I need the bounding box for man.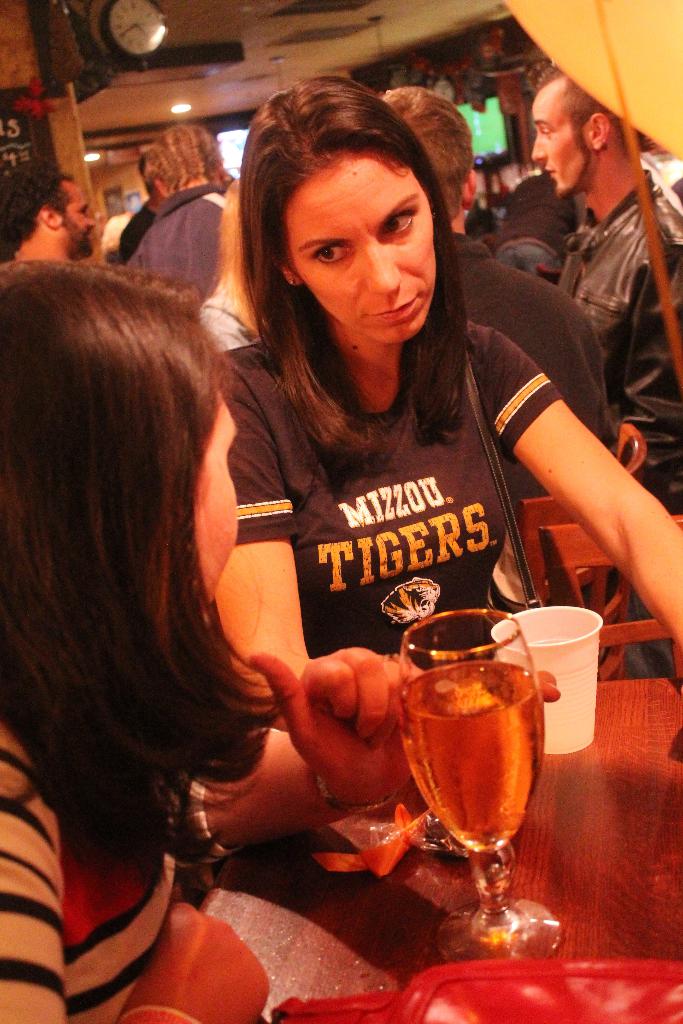
Here it is: <box>531,64,682,685</box>.
